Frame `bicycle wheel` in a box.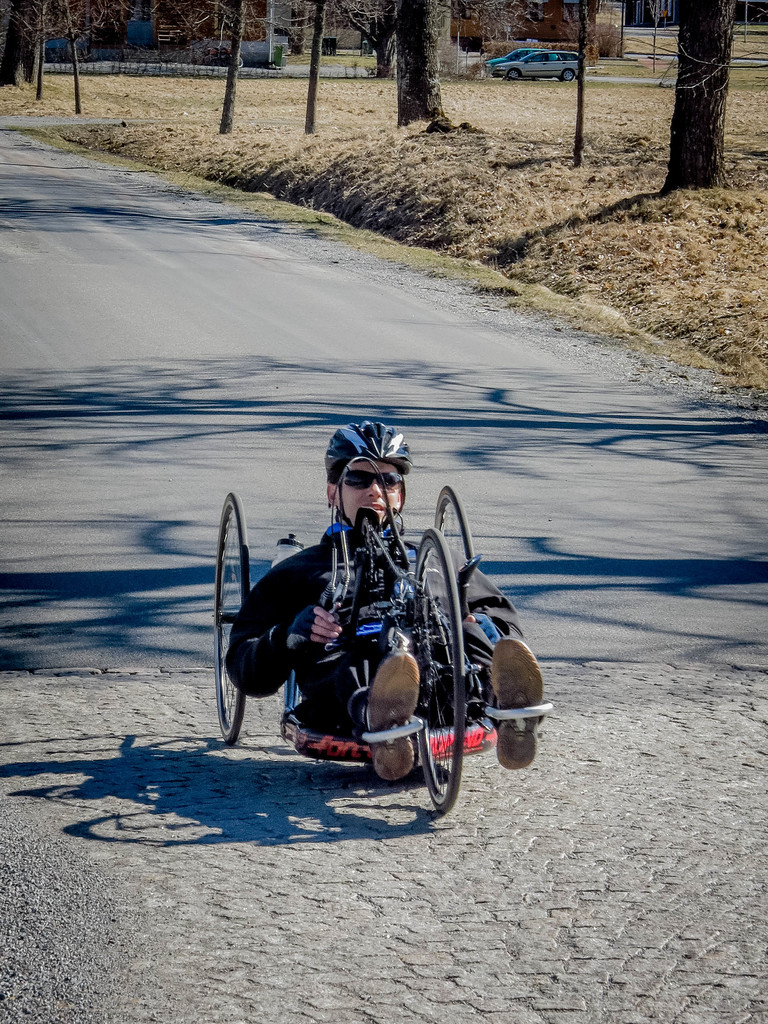
l=435, t=486, r=477, b=608.
